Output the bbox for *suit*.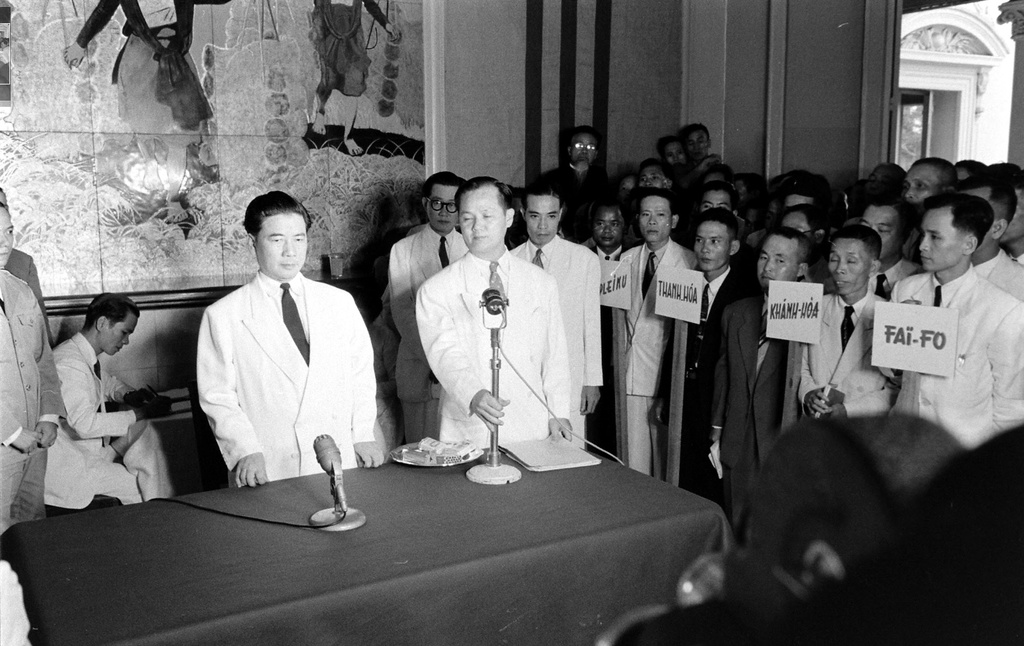
box(413, 246, 572, 451).
